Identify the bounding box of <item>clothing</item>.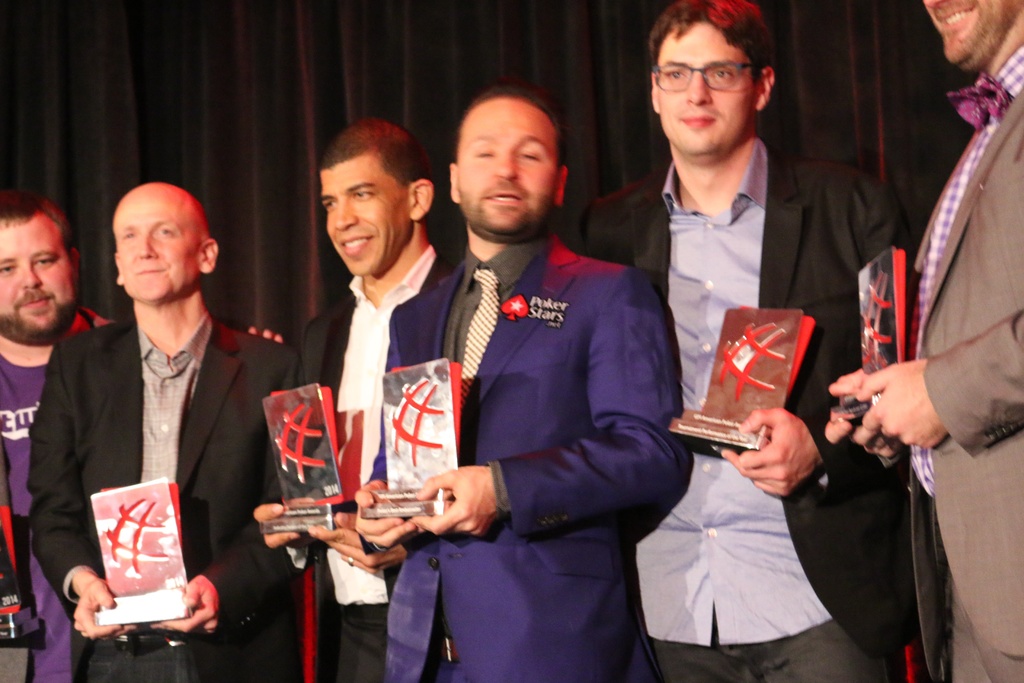
x1=570 y1=134 x2=895 y2=682.
